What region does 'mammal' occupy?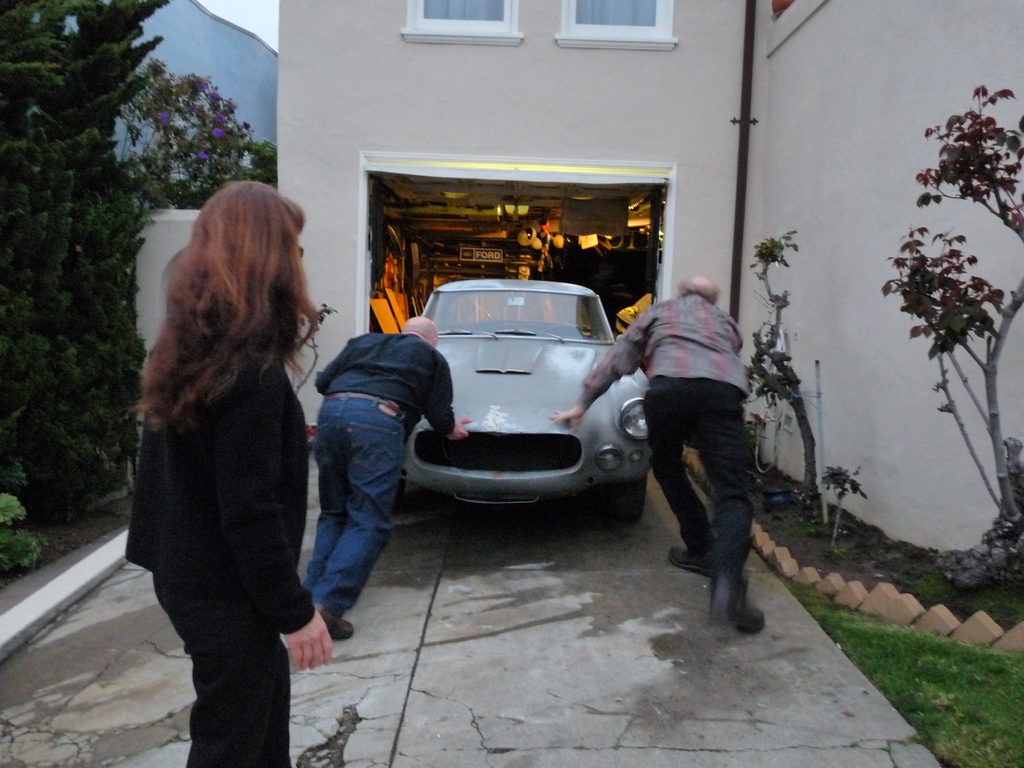
107/145/332/767.
